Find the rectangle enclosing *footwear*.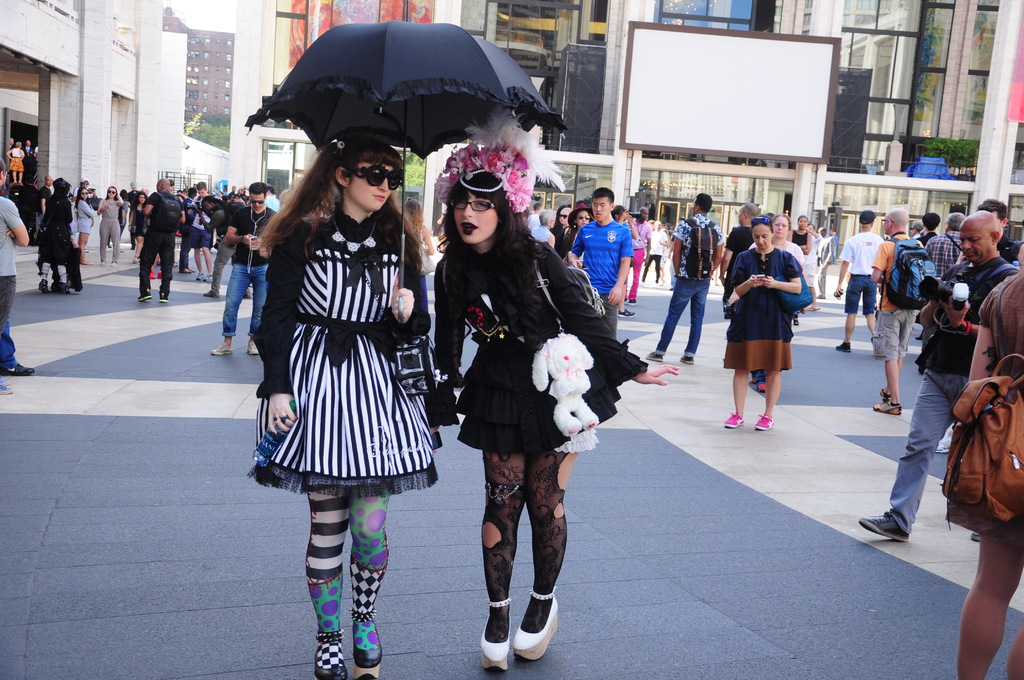
bbox=[213, 343, 231, 360].
